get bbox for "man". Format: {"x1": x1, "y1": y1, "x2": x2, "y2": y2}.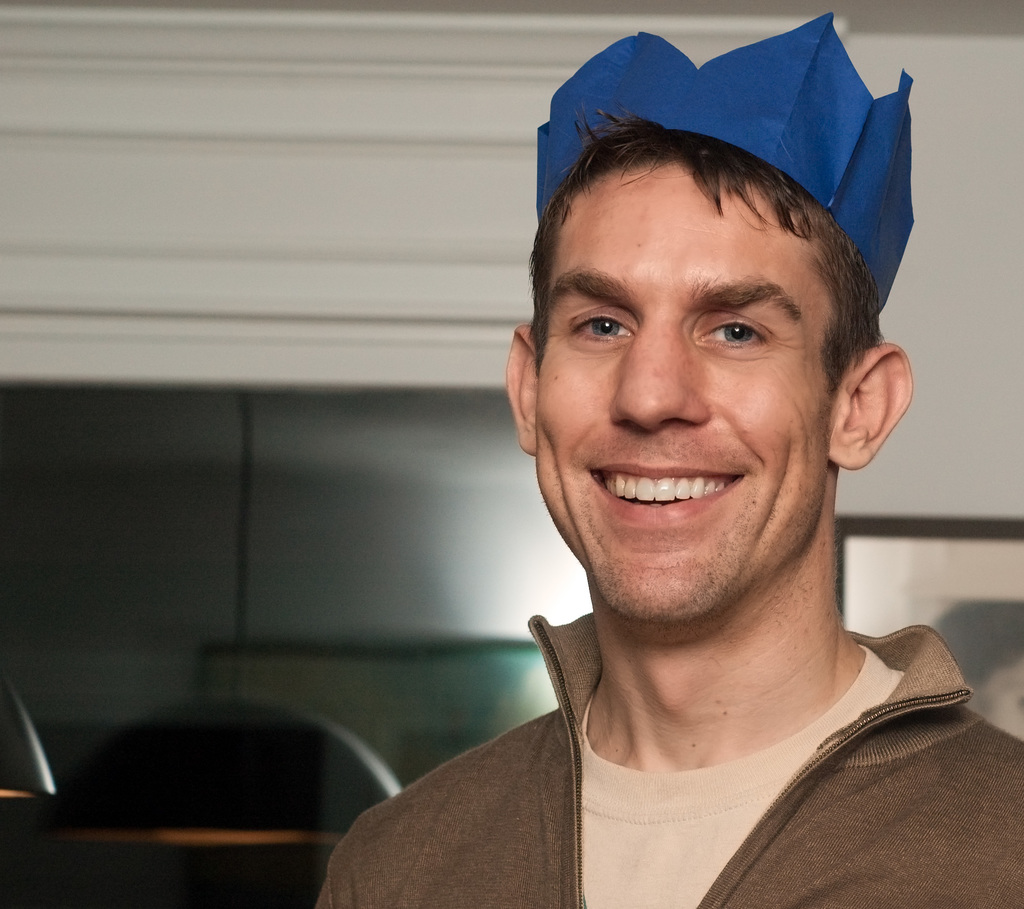
{"x1": 362, "y1": 26, "x2": 1023, "y2": 886}.
